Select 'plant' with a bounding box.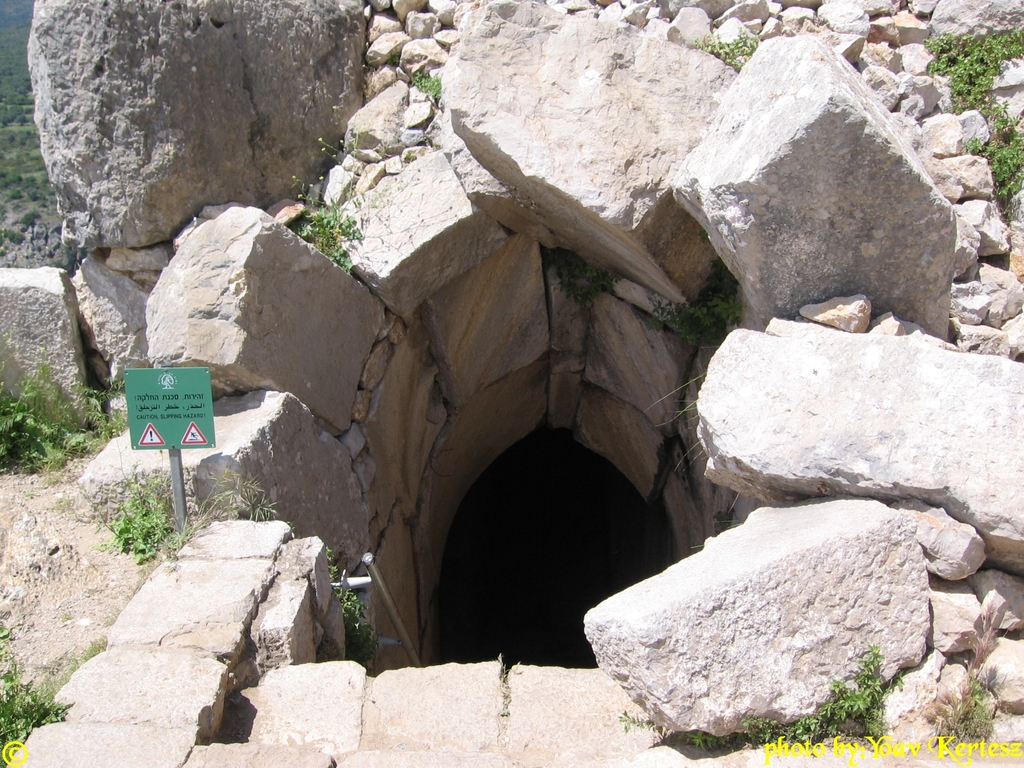
bbox=[594, 634, 905, 746].
